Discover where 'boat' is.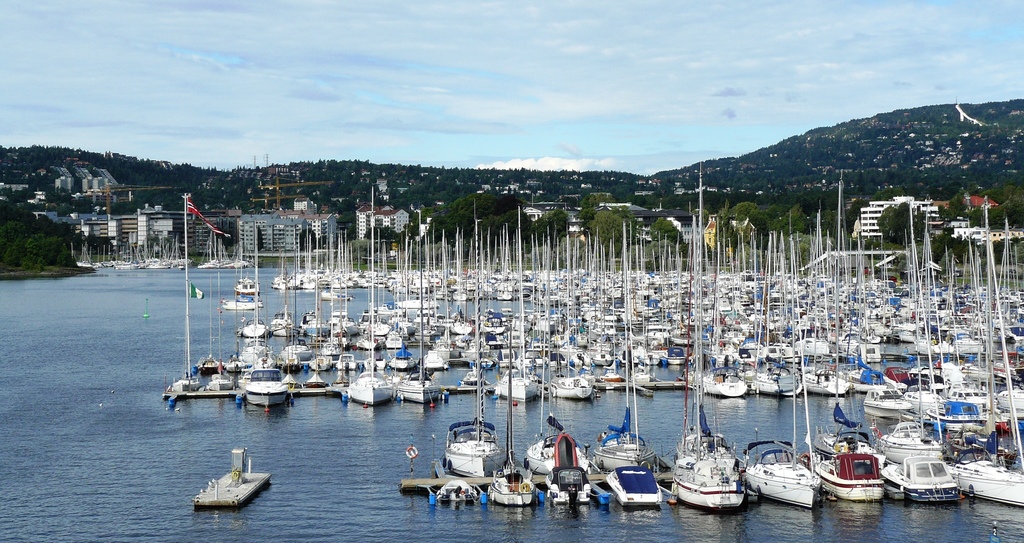
Discovered at [left=670, top=161, right=749, bottom=510].
